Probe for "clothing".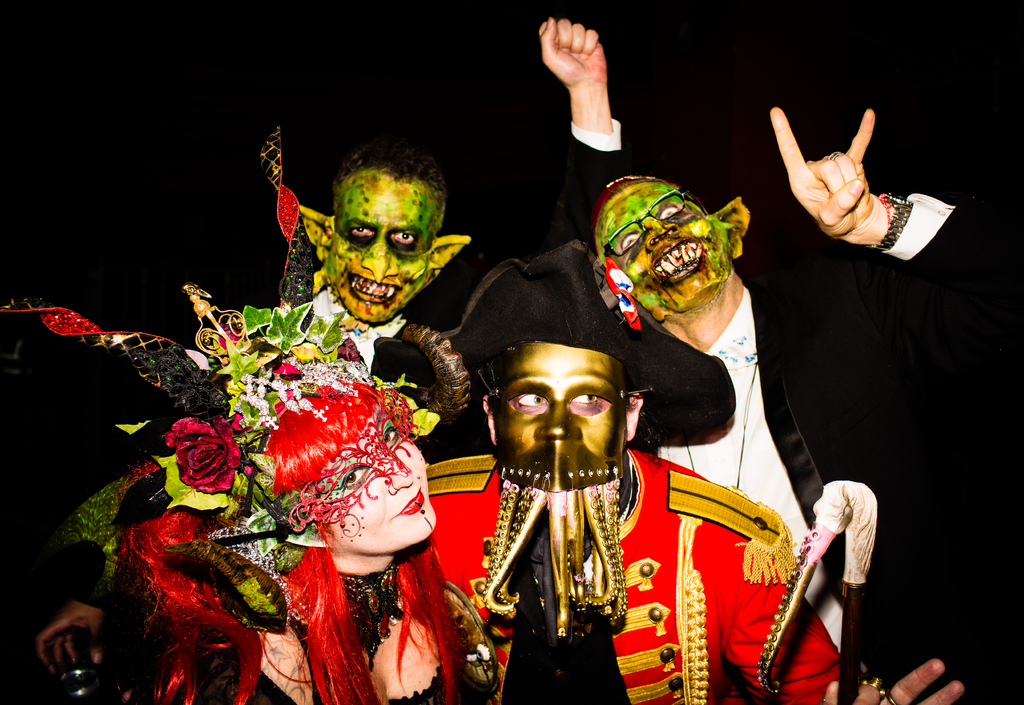
Probe result: 172:661:470:704.
